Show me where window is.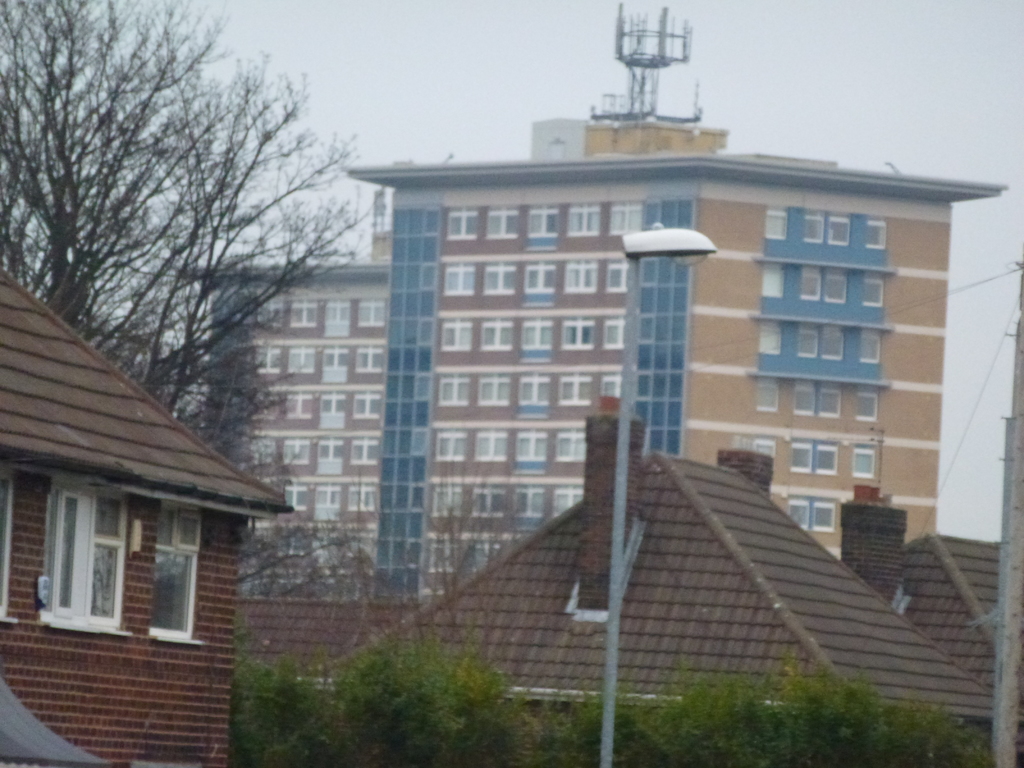
window is at 516:376:548:404.
